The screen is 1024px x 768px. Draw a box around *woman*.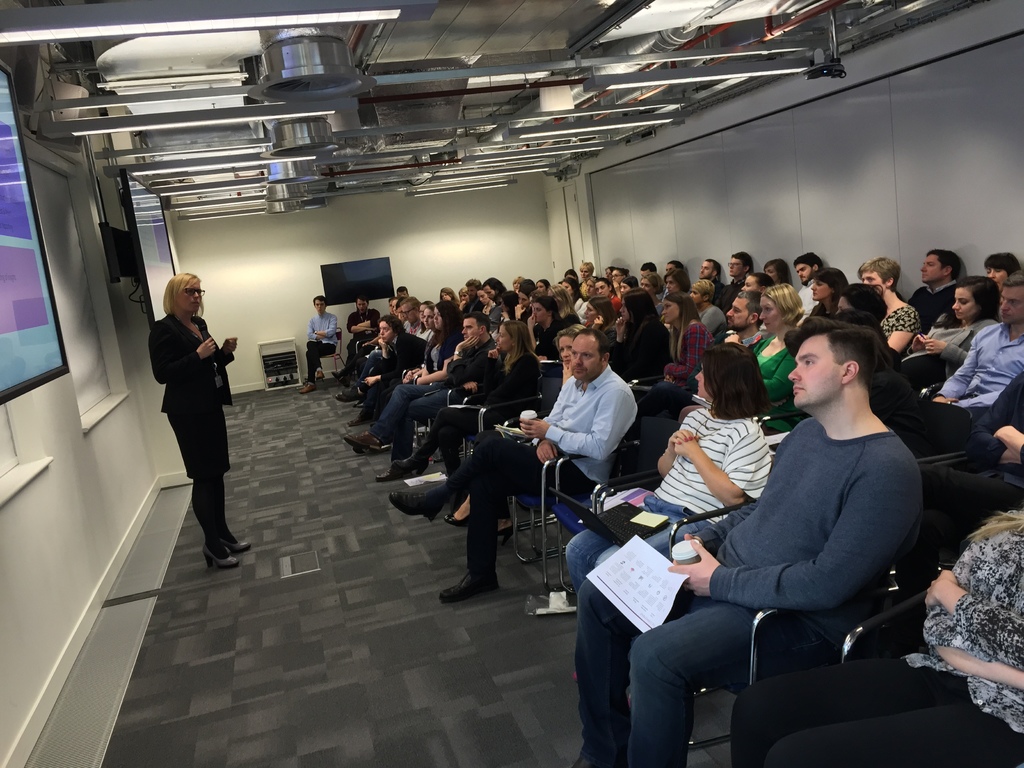
box(721, 504, 1023, 767).
